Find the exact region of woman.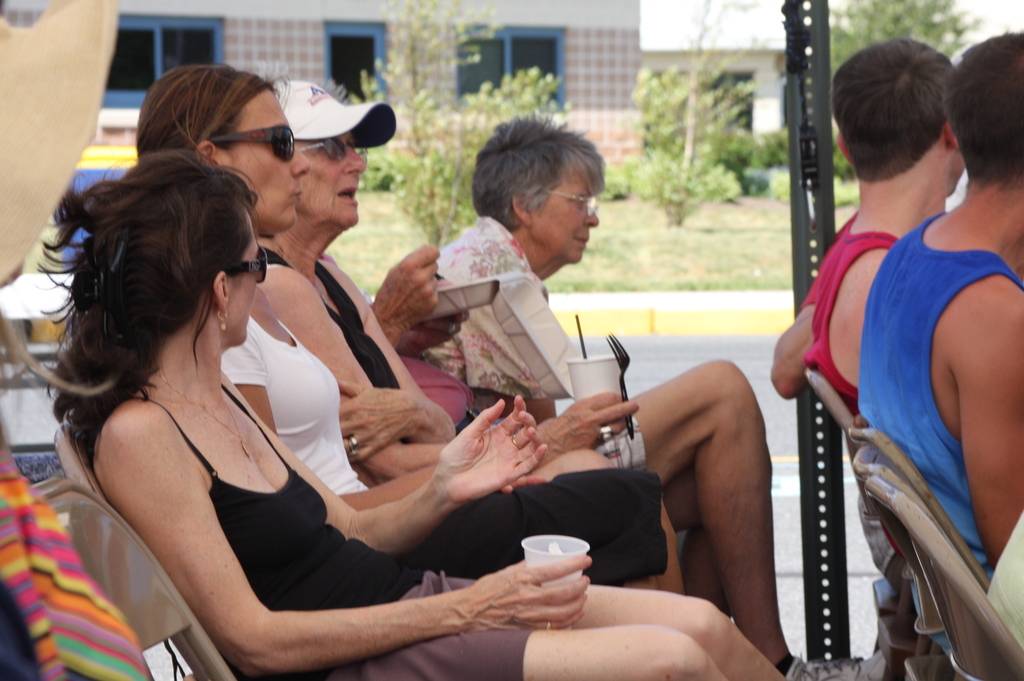
Exact region: x1=419 y1=108 x2=609 y2=425.
